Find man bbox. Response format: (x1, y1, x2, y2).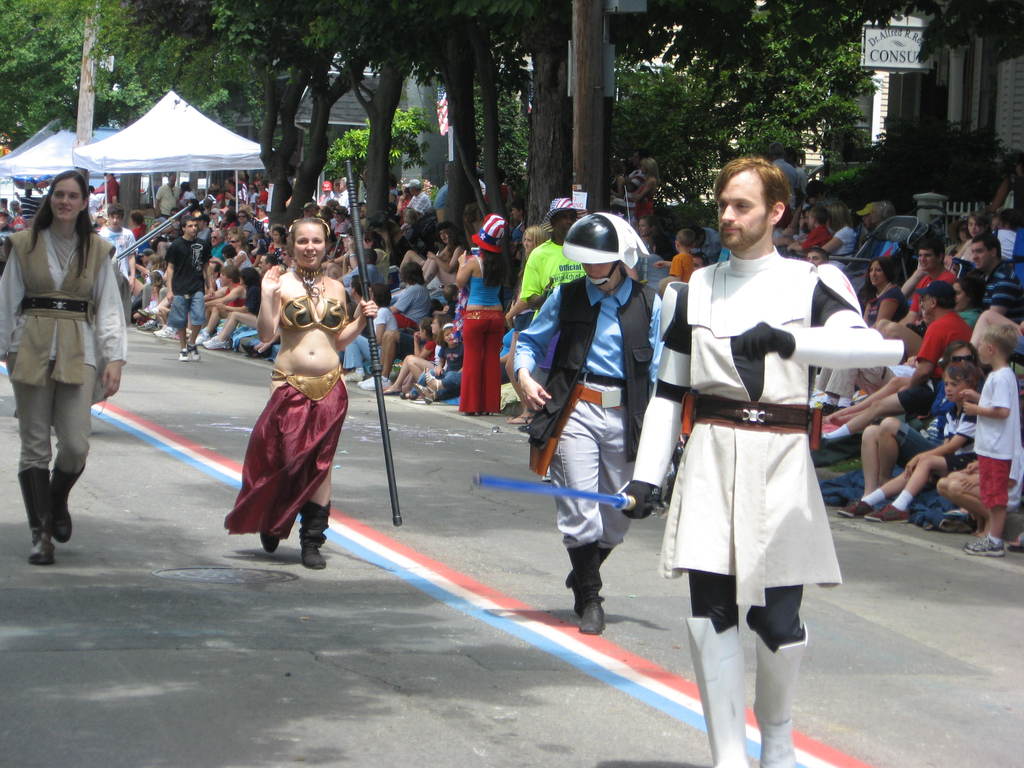
(167, 217, 214, 361).
